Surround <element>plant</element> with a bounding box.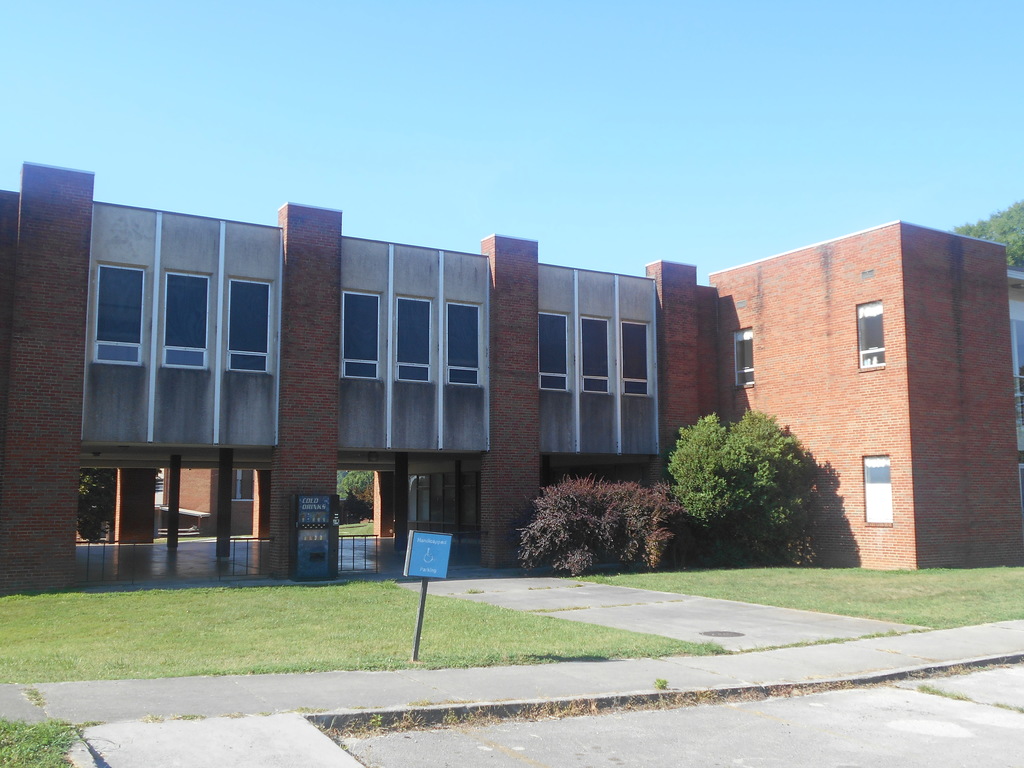
<bbox>652, 669, 668, 692</bbox>.
